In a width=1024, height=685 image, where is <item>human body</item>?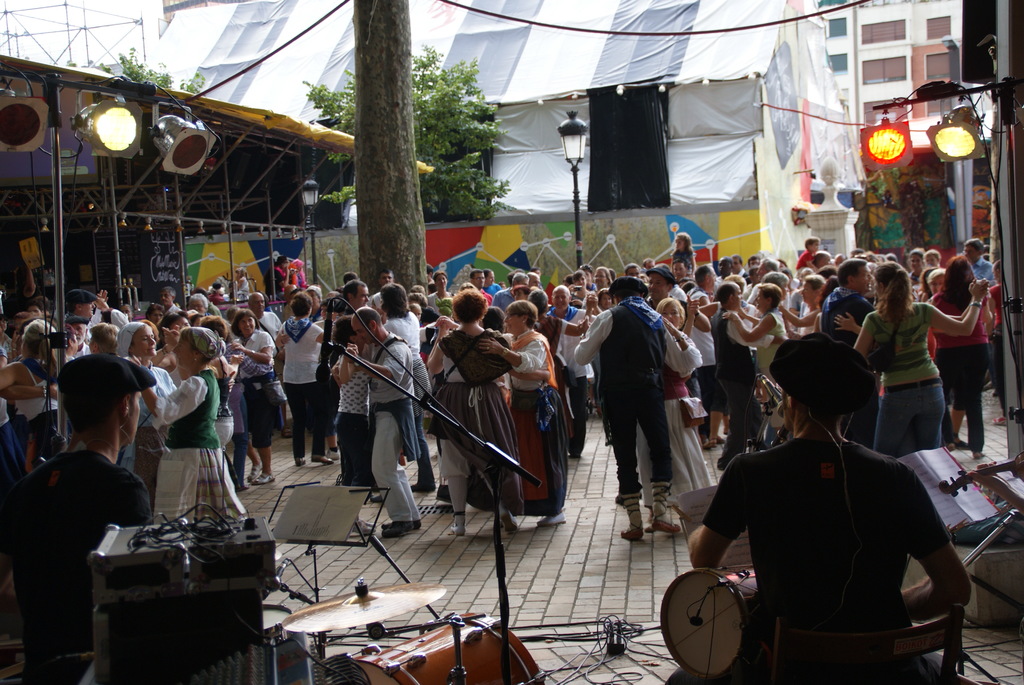
(x1=685, y1=372, x2=961, y2=675).
